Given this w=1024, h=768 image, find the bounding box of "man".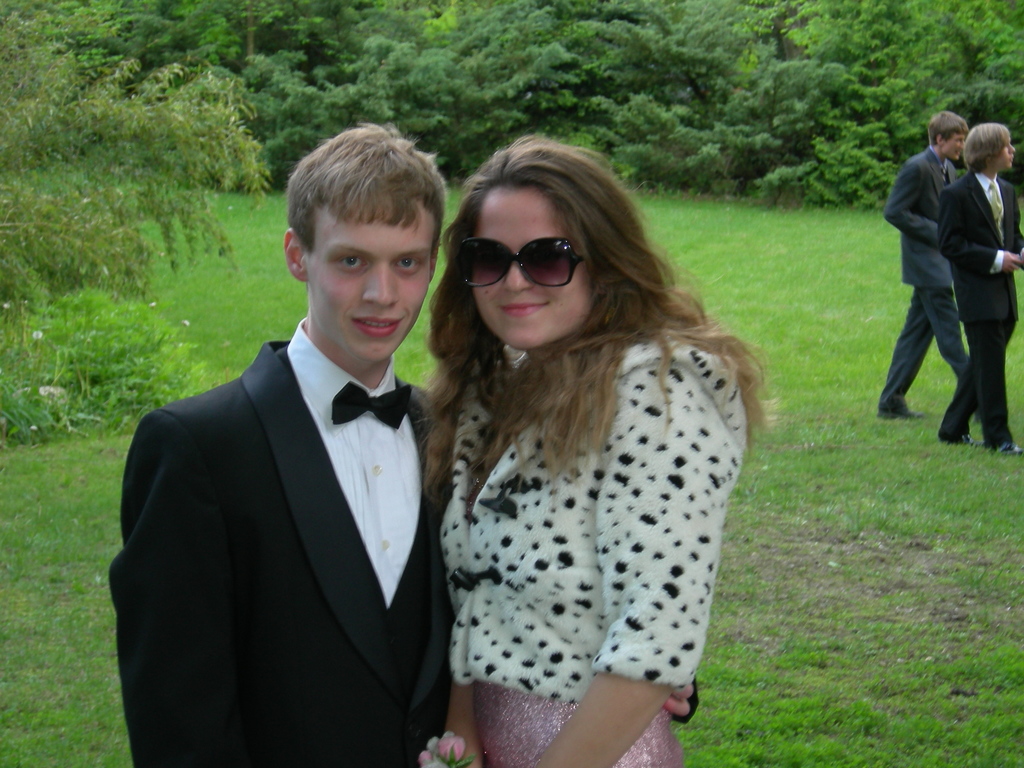
box=[938, 119, 1023, 452].
